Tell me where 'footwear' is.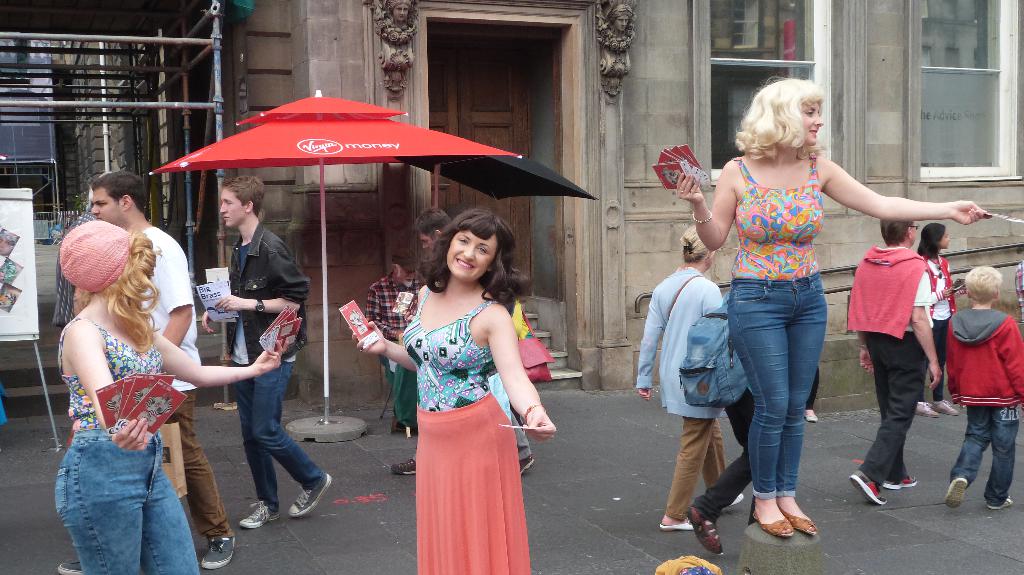
'footwear' is at x1=236 y1=500 x2=283 y2=532.
